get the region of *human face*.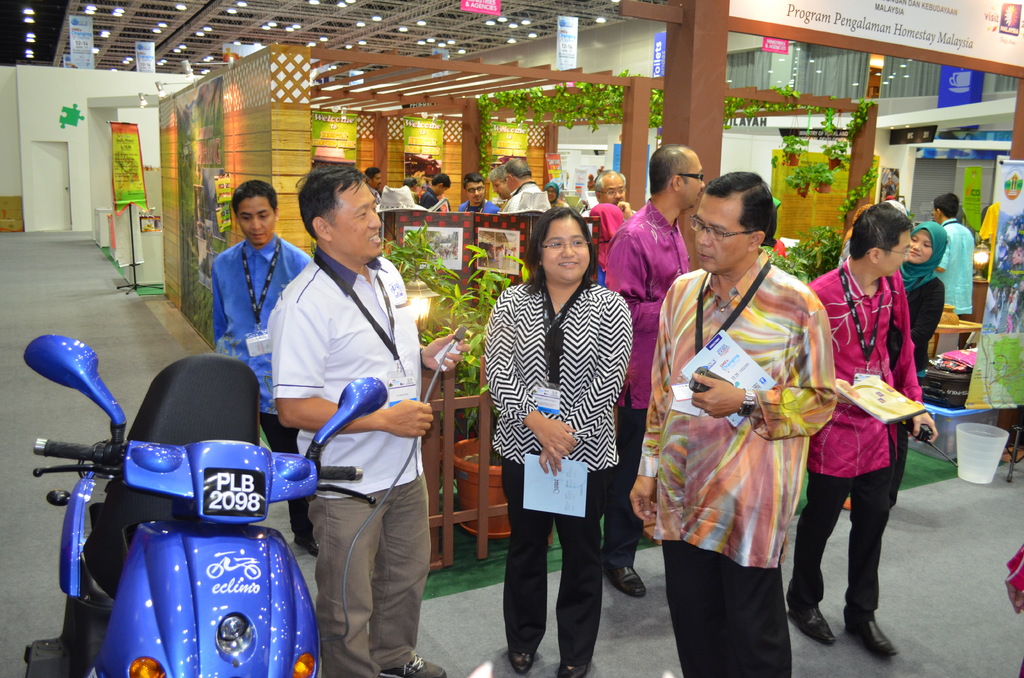
detection(688, 197, 747, 268).
